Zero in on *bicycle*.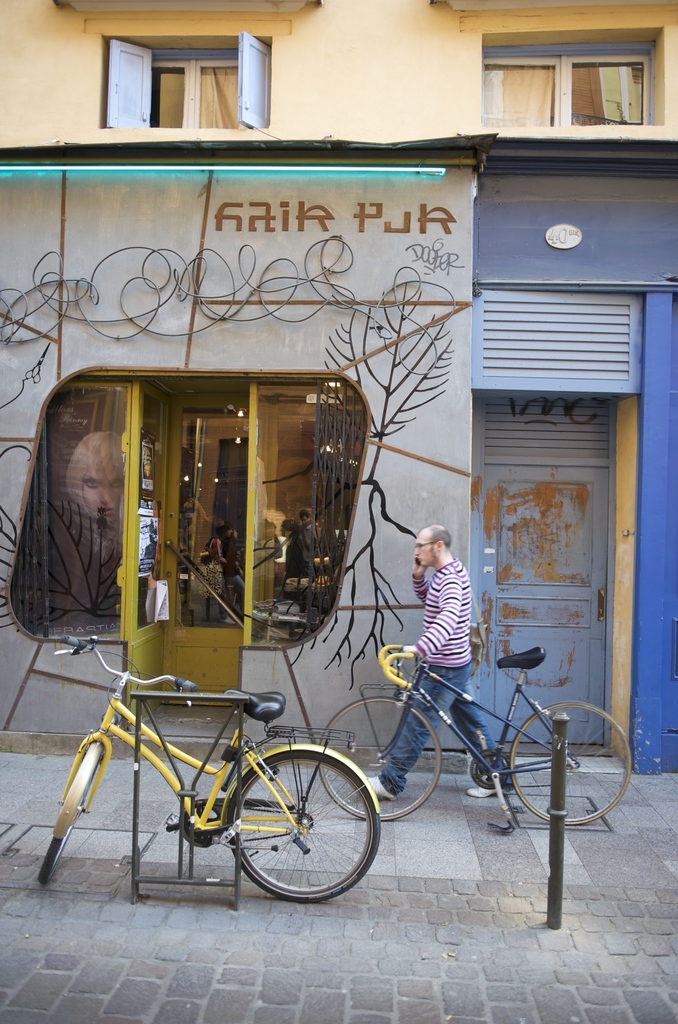
Zeroed in: box(23, 654, 396, 903).
